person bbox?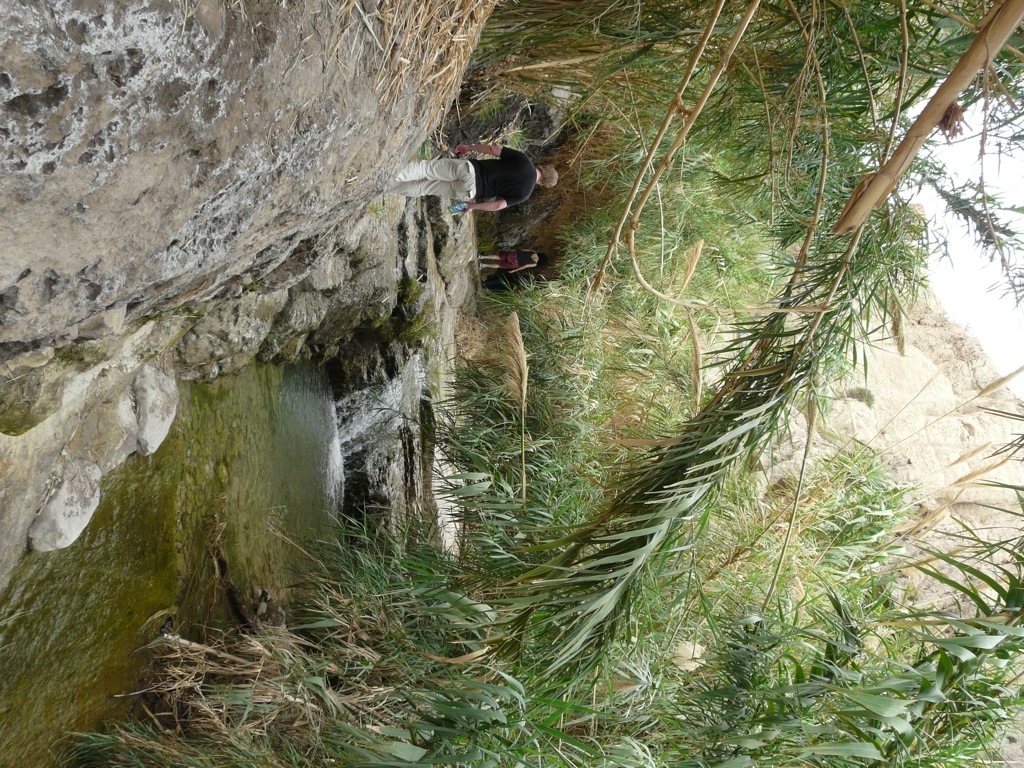
Rect(387, 140, 554, 217)
